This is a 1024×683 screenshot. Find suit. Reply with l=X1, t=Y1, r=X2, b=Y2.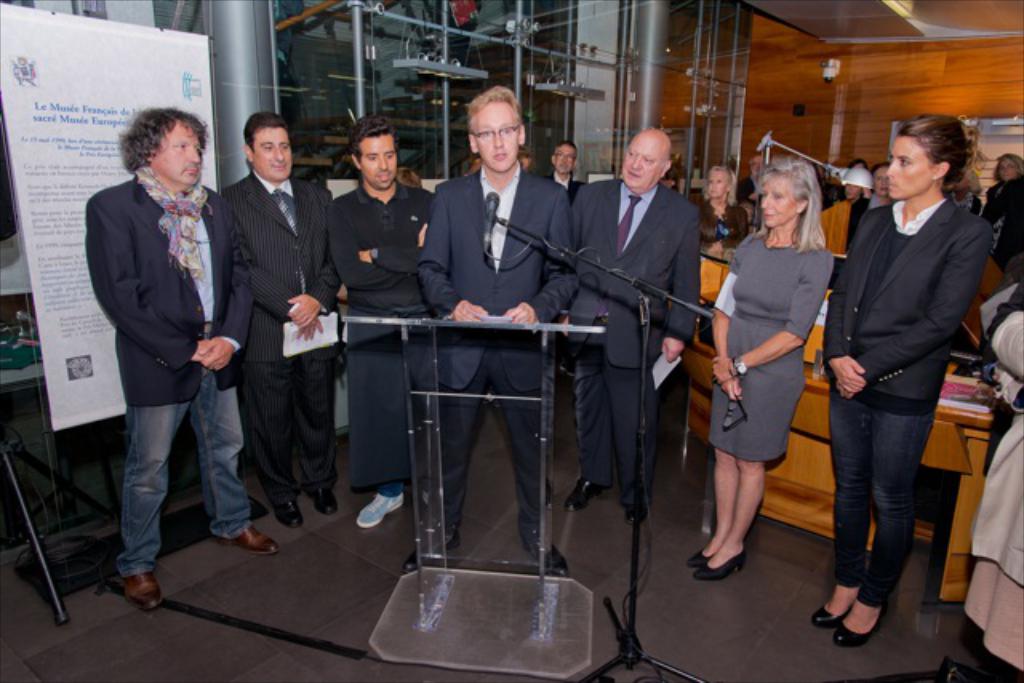
l=418, t=166, r=586, b=553.
